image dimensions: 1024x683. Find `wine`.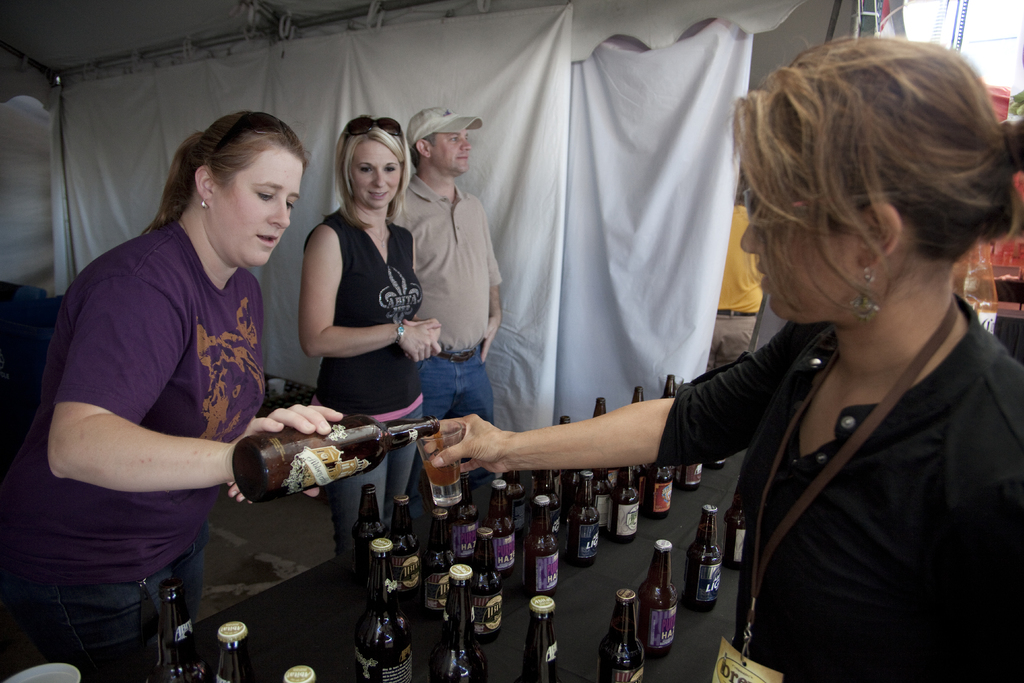
bbox=[221, 409, 444, 508].
